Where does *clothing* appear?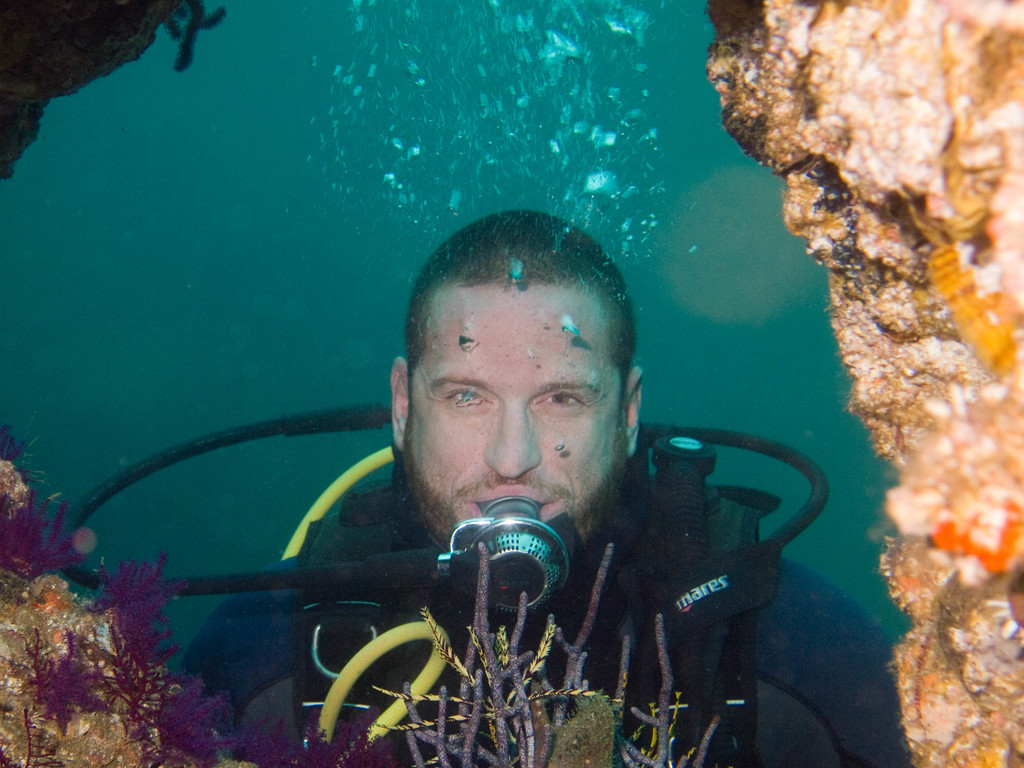
Appears at 180/561/915/767.
